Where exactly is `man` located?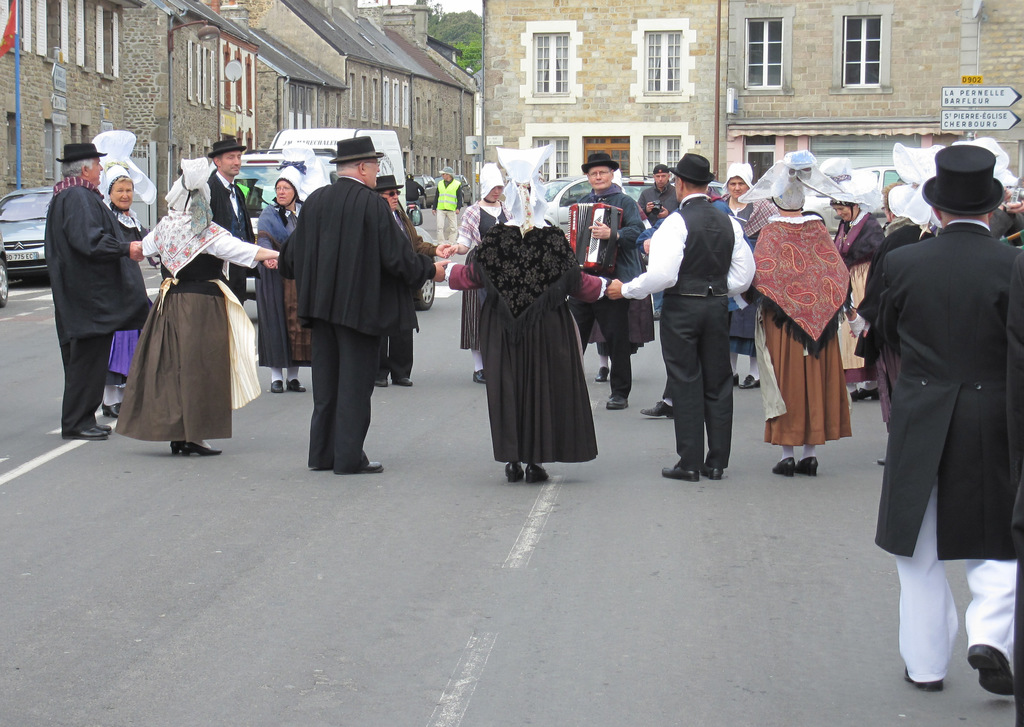
Its bounding box is {"left": 403, "top": 172, "right": 426, "bottom": 207}.
